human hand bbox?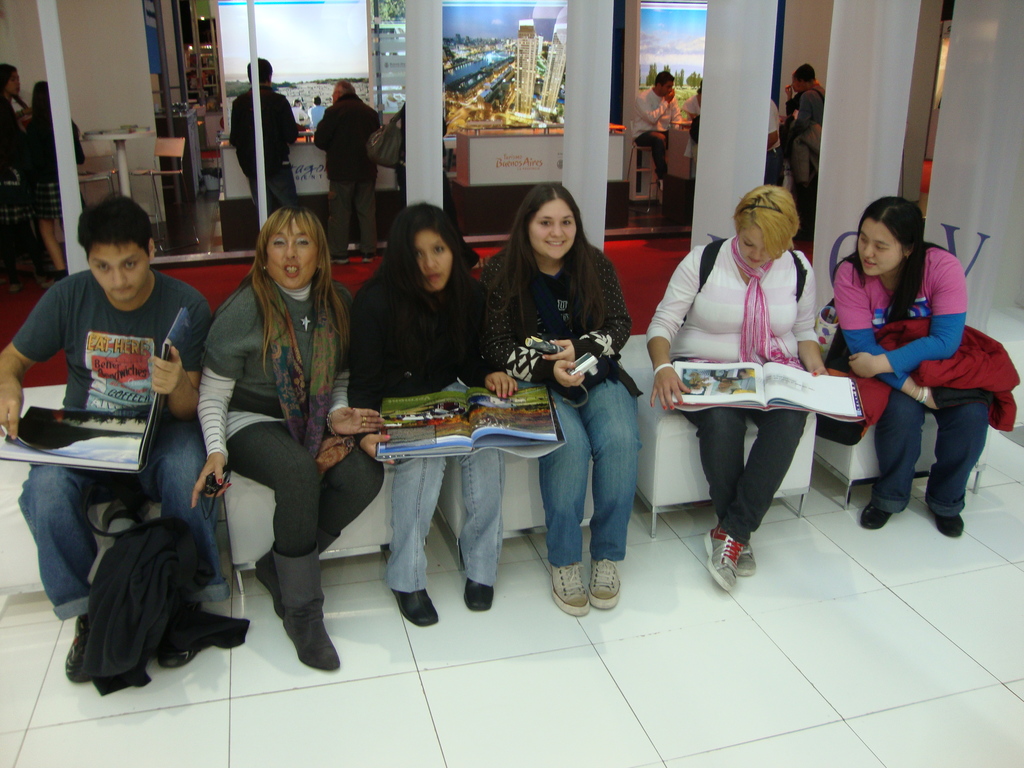
box=[358, 433, 396, 466]
